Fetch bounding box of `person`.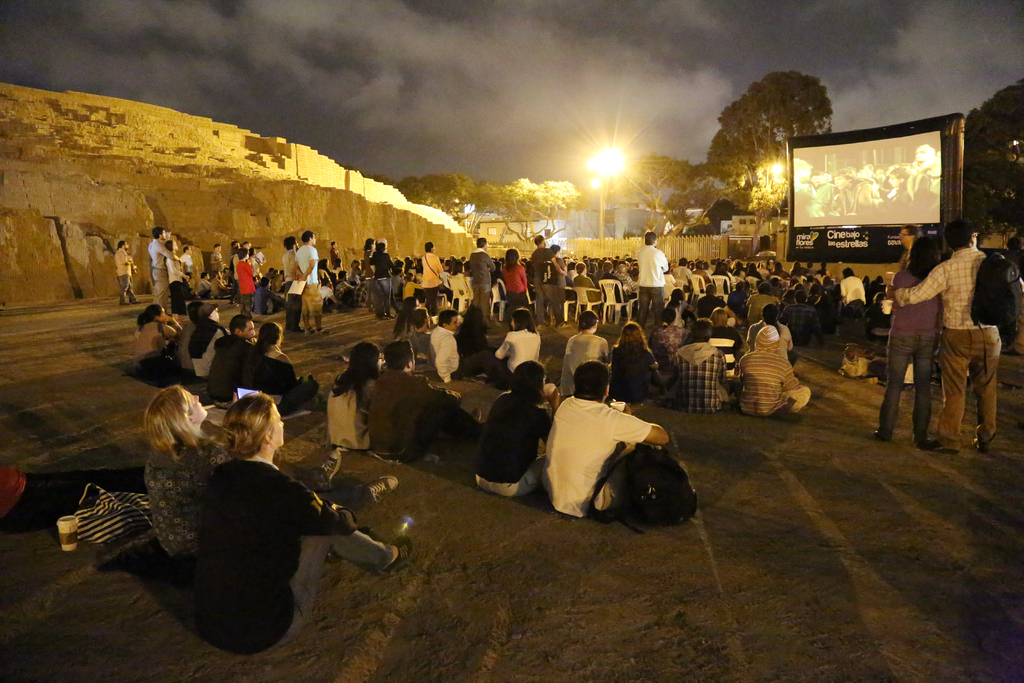
Bbox: [x1=497, y1=258, x2=507, y2=270].
